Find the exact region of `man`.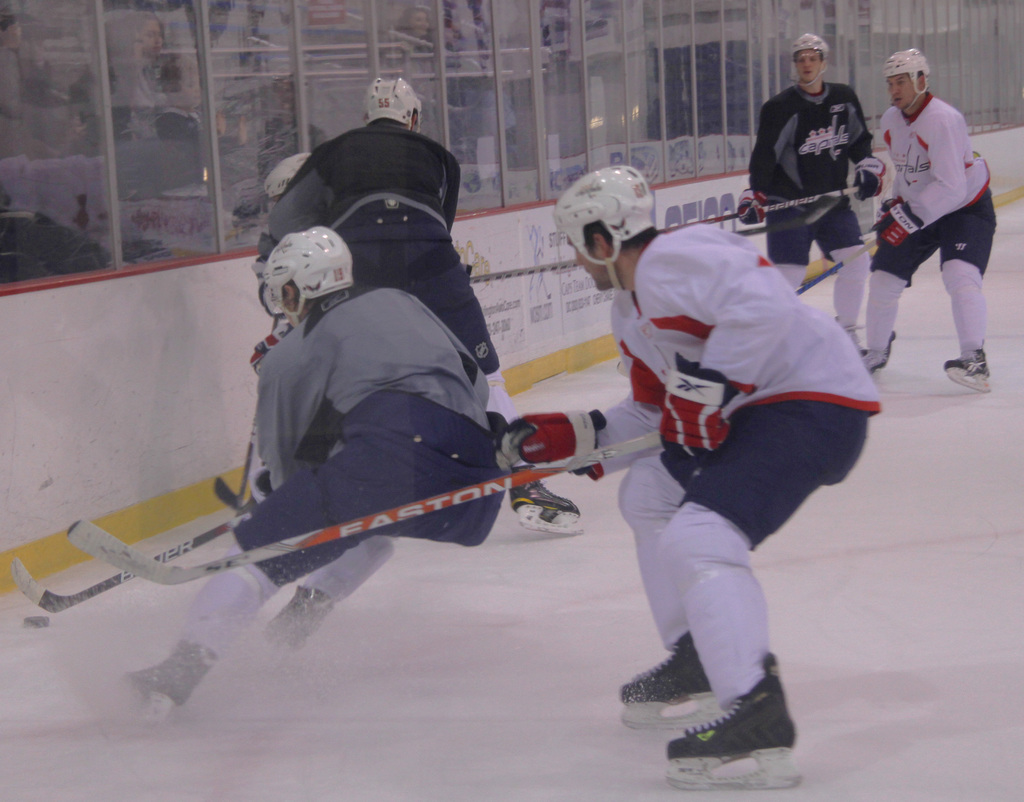
Exact region: 853/48/1000/391.
